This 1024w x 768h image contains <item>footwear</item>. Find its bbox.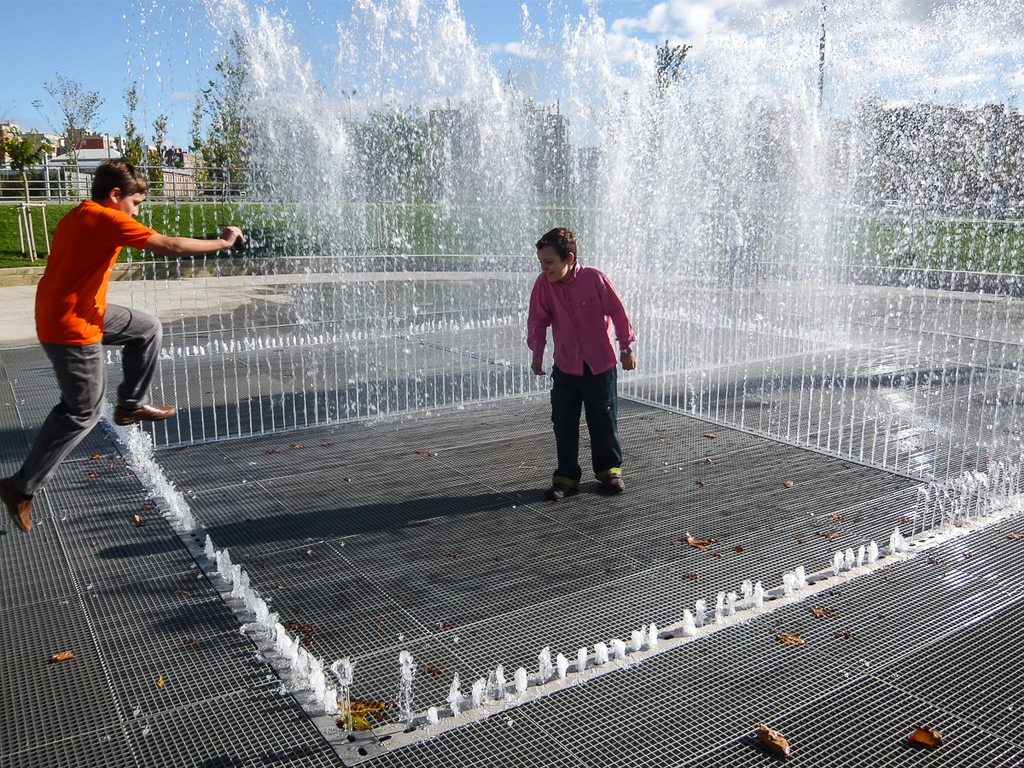
111:399:181:421.
